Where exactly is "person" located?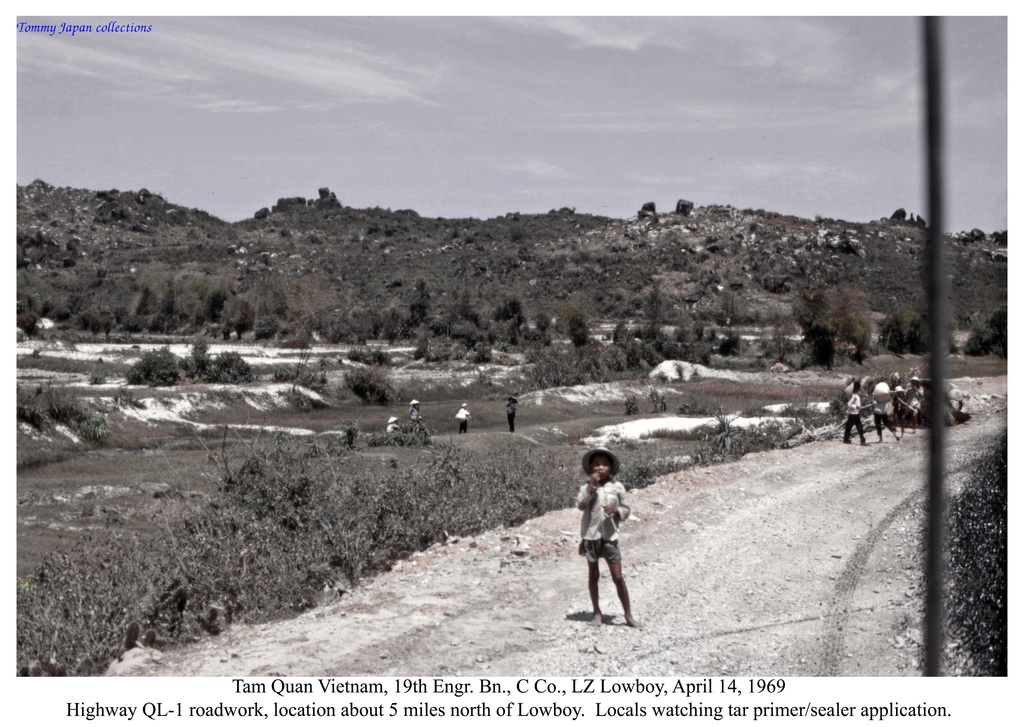
Its bounding box is bbox(575, 453, 631, 633).
